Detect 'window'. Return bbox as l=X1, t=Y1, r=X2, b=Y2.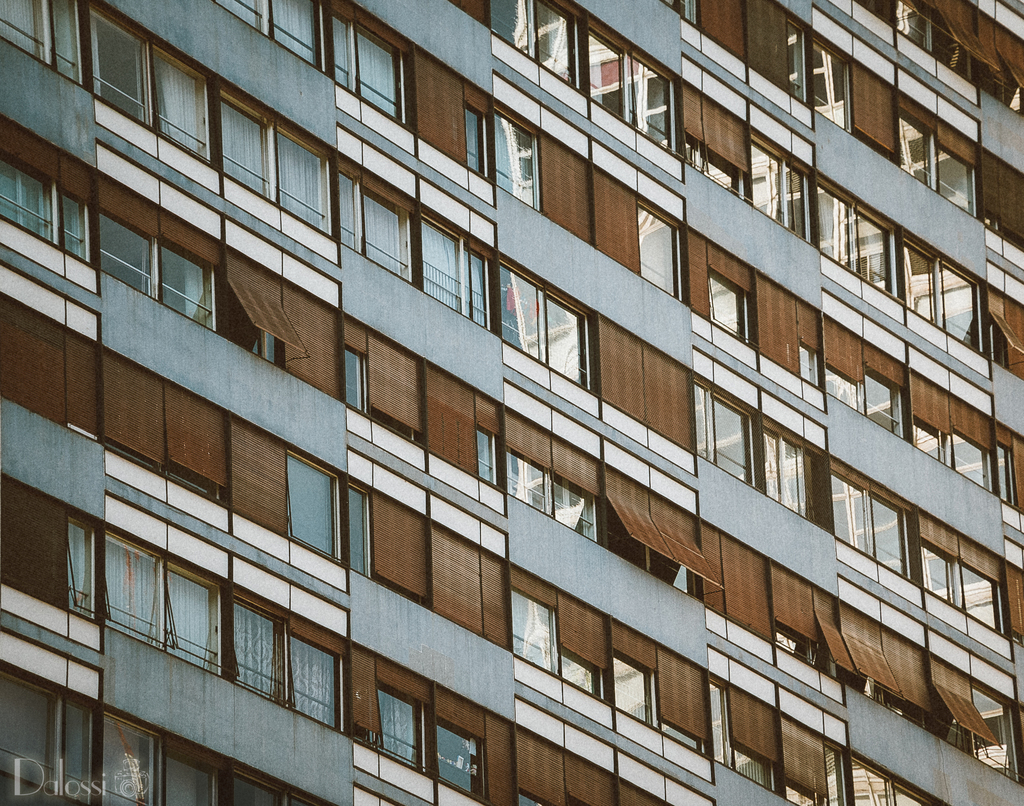
l=499, t=250, r=602, b=398.
